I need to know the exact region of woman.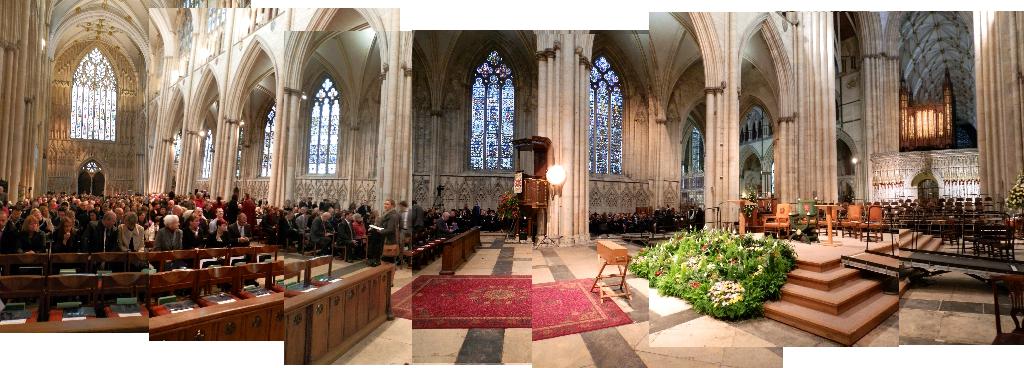
Region: (left=124, top=212, right=145, bottom=250).
